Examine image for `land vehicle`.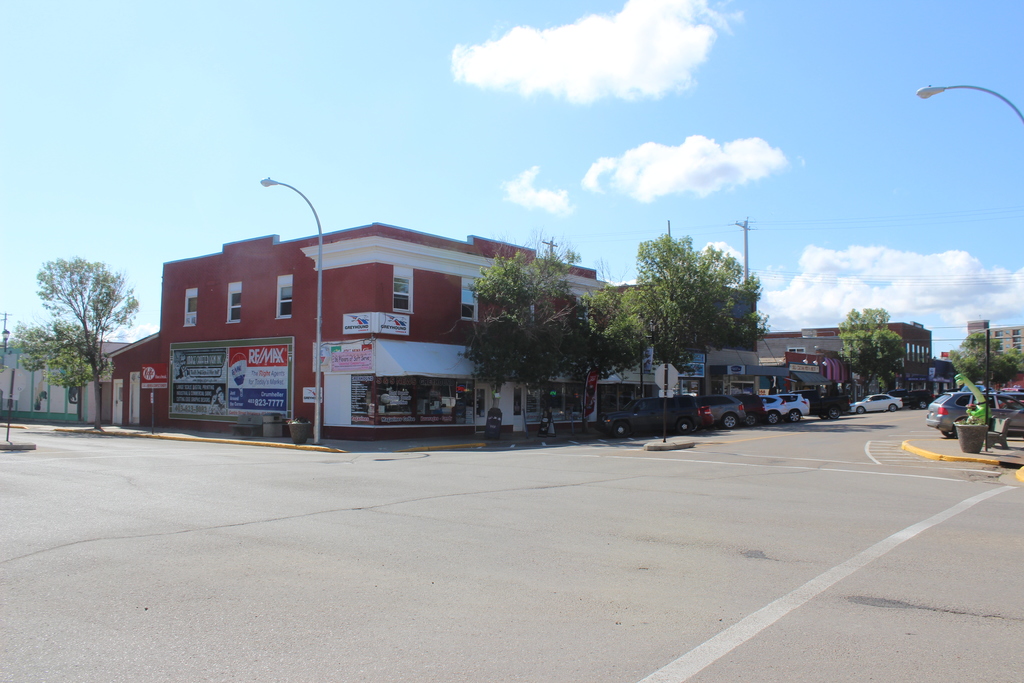
Examination result: (735, 386, 852, 433).
